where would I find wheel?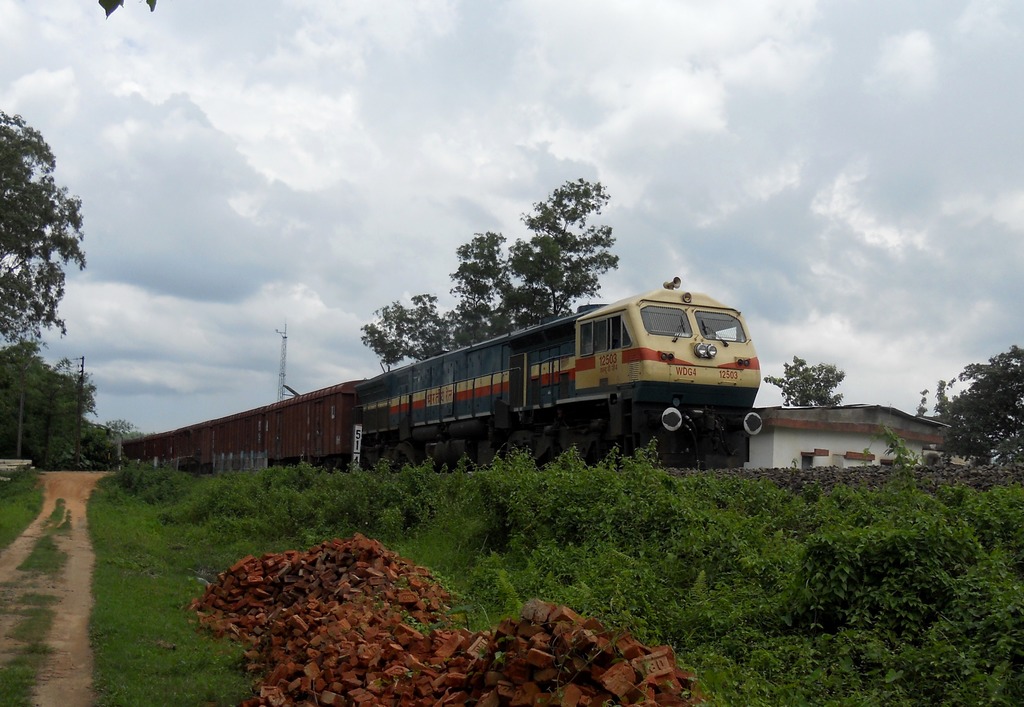
At 479 425 499 466.
